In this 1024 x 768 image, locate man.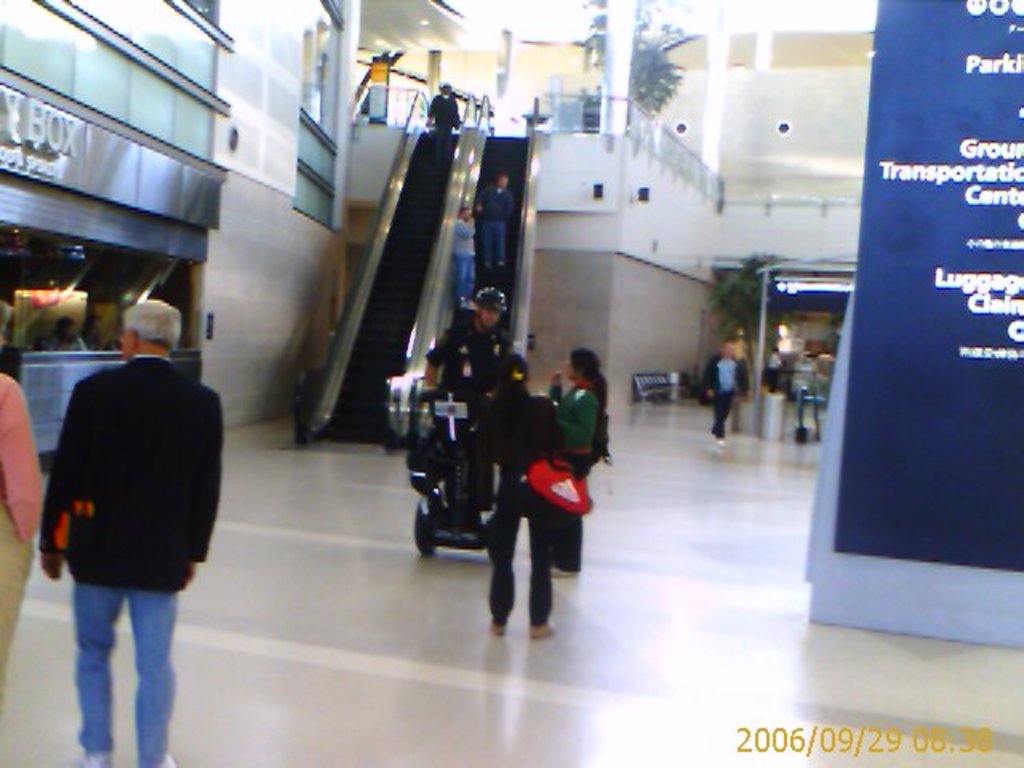
Bounding box: 414:286:520:526.
